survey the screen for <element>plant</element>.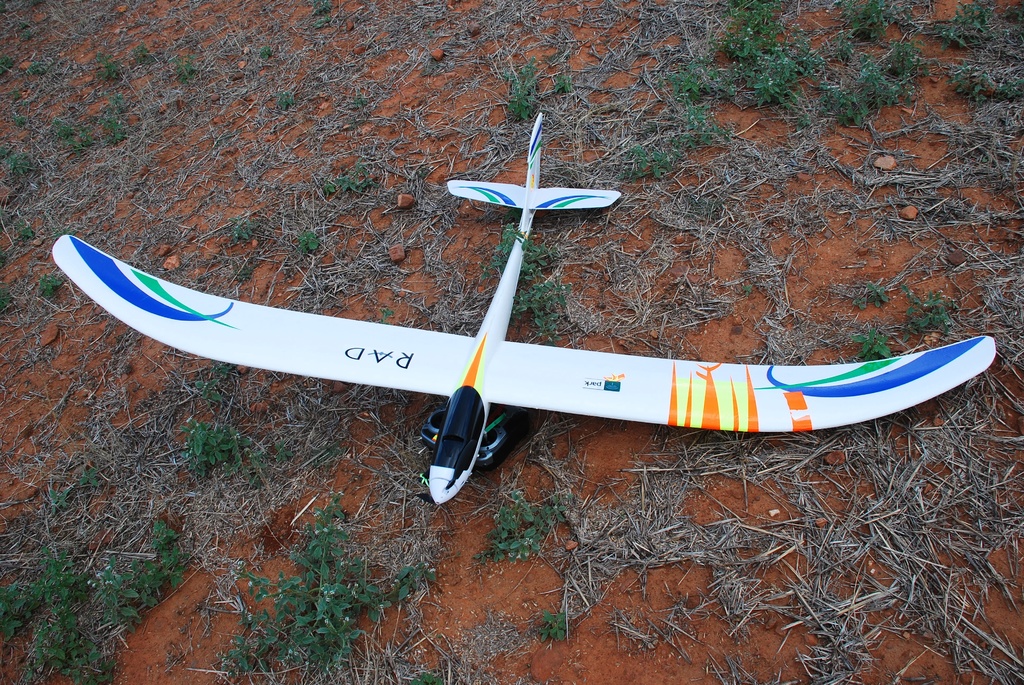
Survey found: BBox(40, 273, 61, 299).
